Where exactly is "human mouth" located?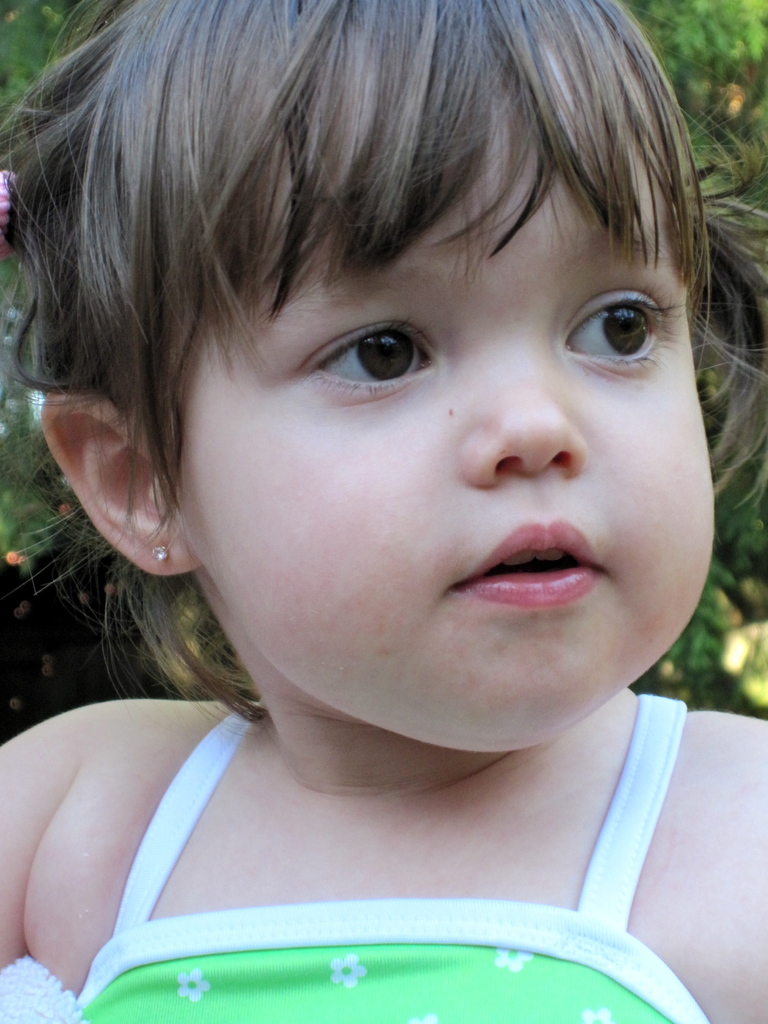
Its bounding box is region(435, 506, 612, 620).
